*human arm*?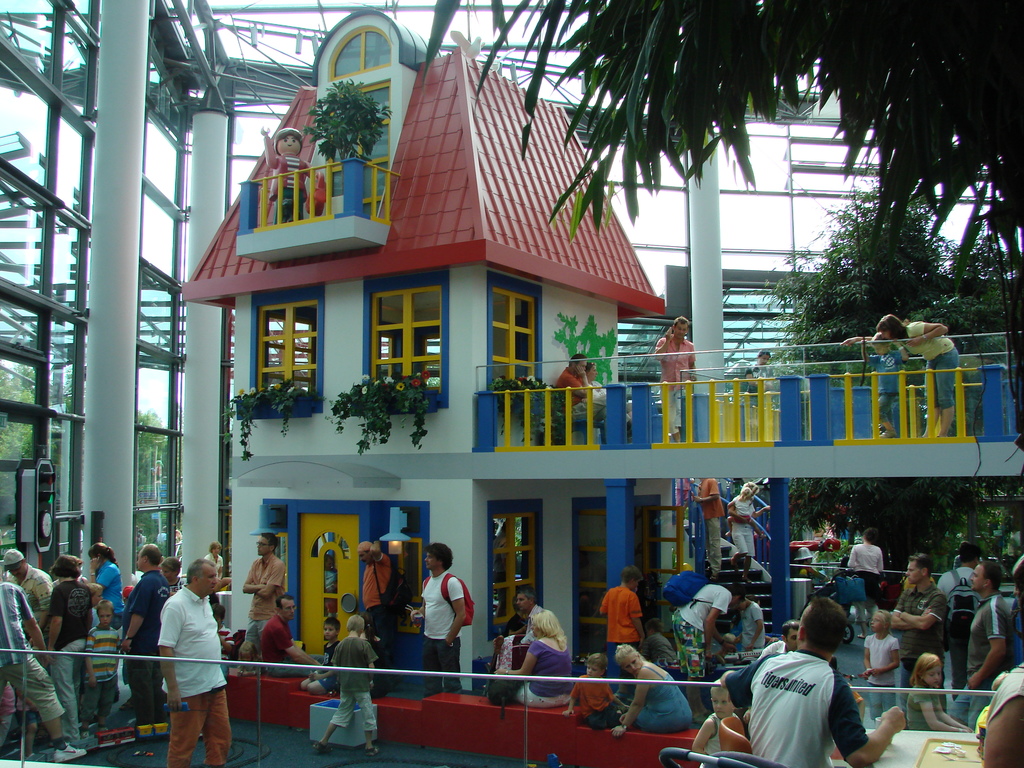
[890,339,907,364]
